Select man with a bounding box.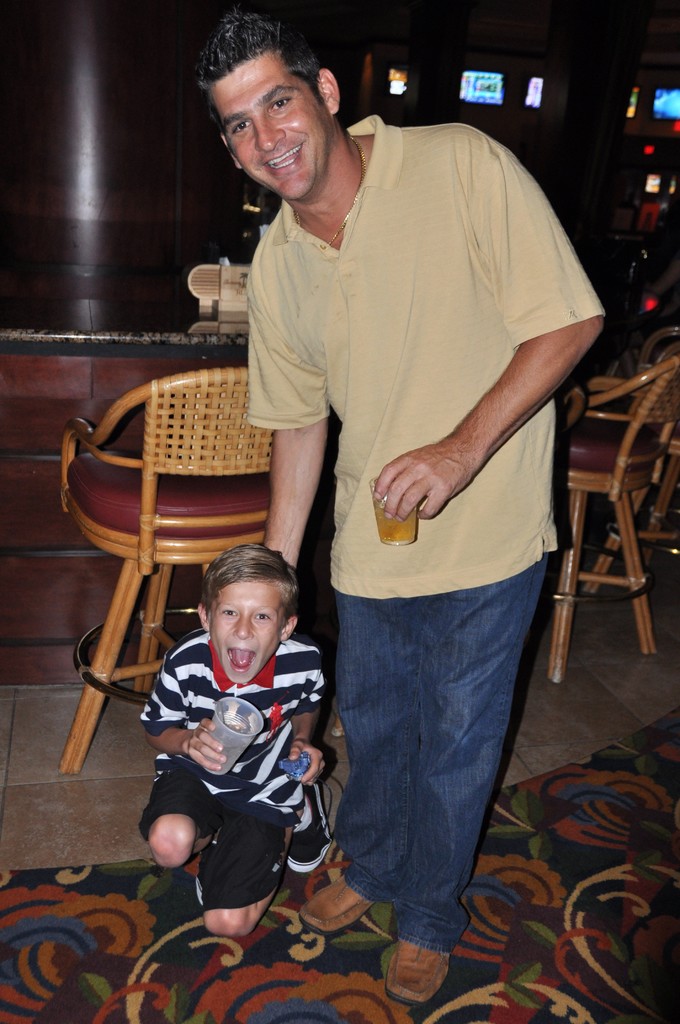
left=193, top=53, right=599, bottom=914.
